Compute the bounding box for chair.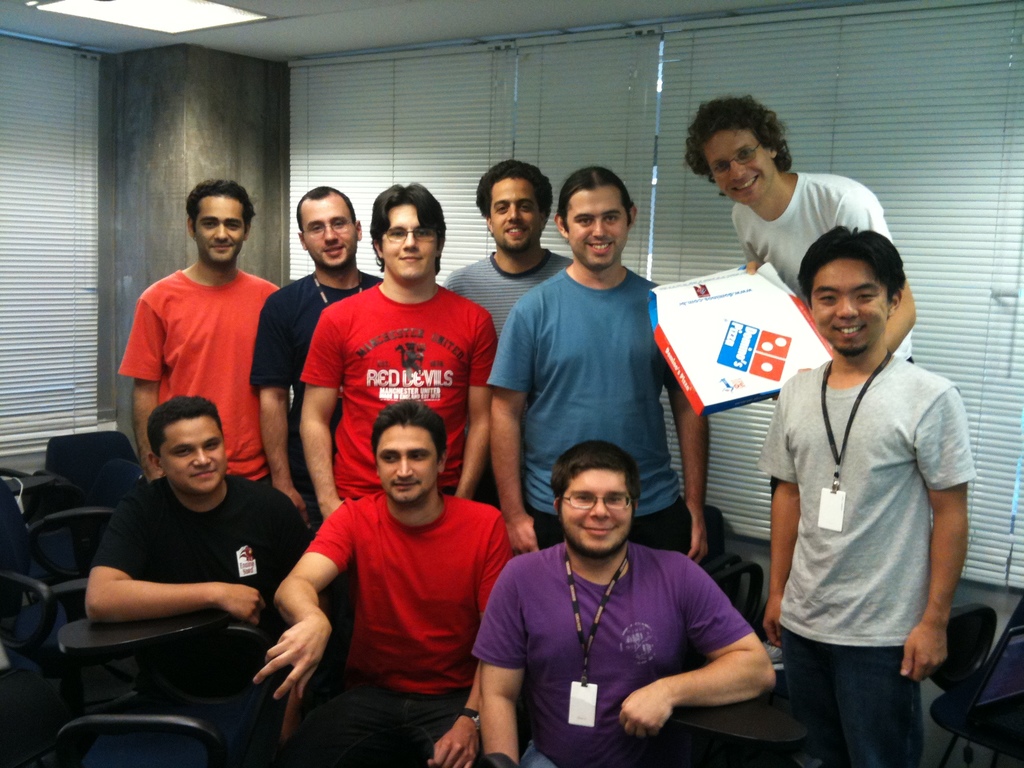
bbox=[29, 426, 146, 566].
